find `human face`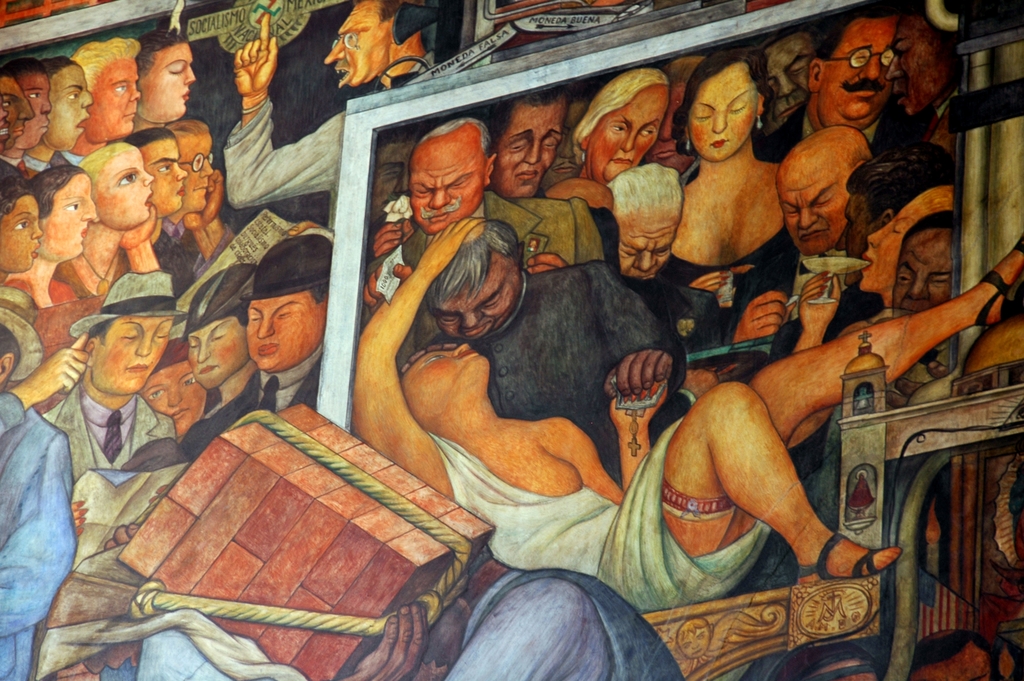
l=399, t=349, r=491, b=434
